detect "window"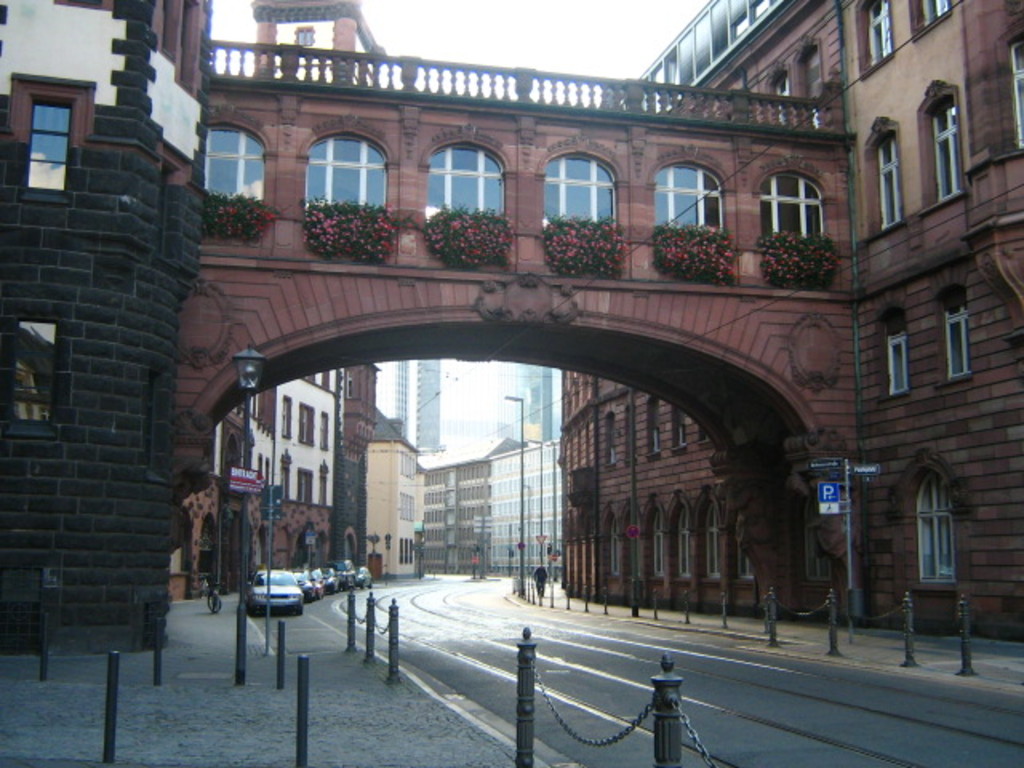
pyautogui.locateOnScreen(672, 501, 696, 578)
